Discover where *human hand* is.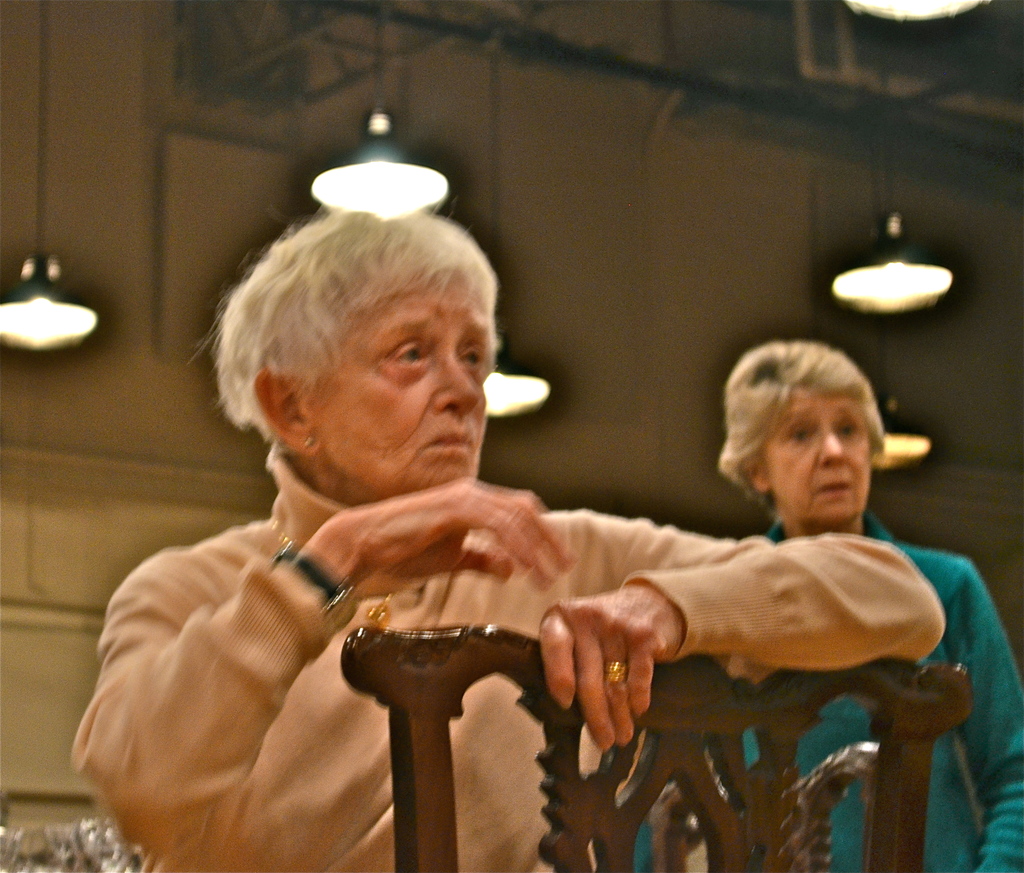
Discovered at Rect(538, 574, 687, 752).
